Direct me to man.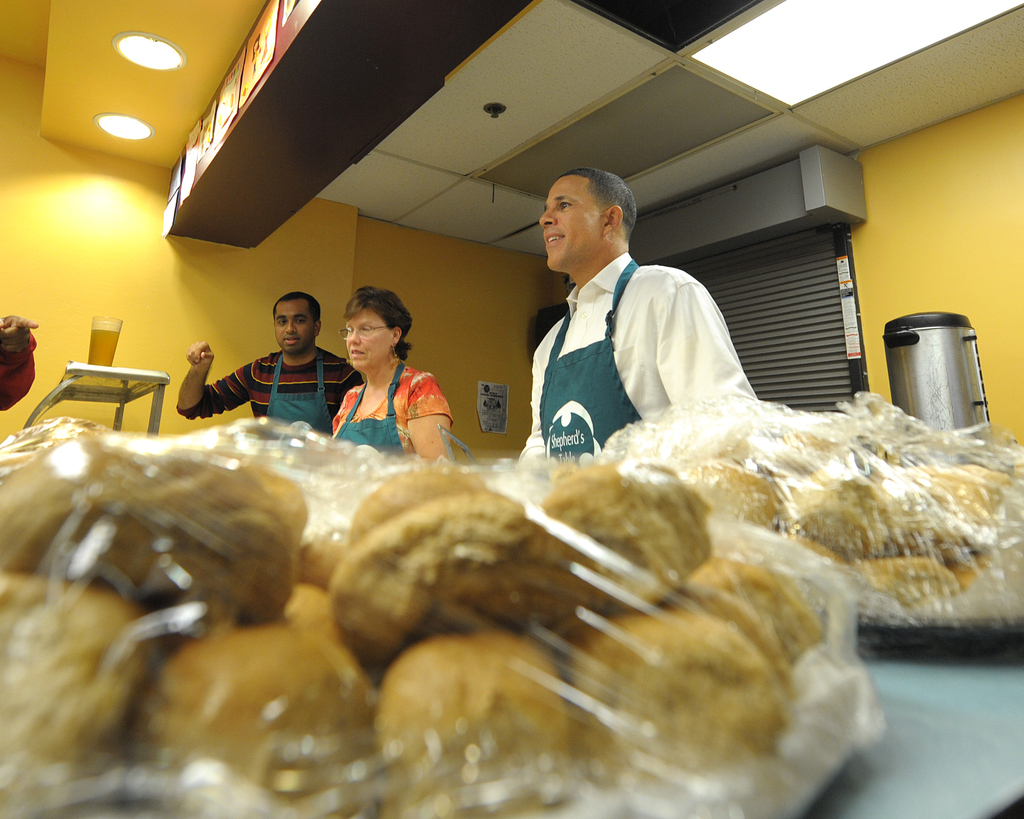
Direction: 515:166:757:472.
